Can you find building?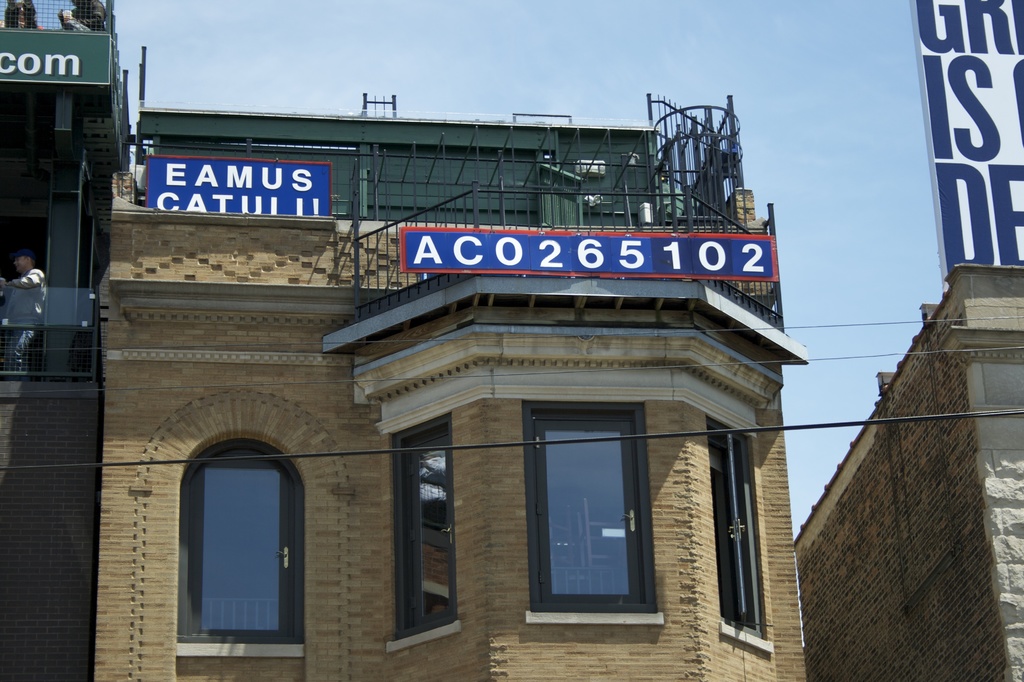
Yes, bounding box: <region>790, 261, 1023, 681</region>.
